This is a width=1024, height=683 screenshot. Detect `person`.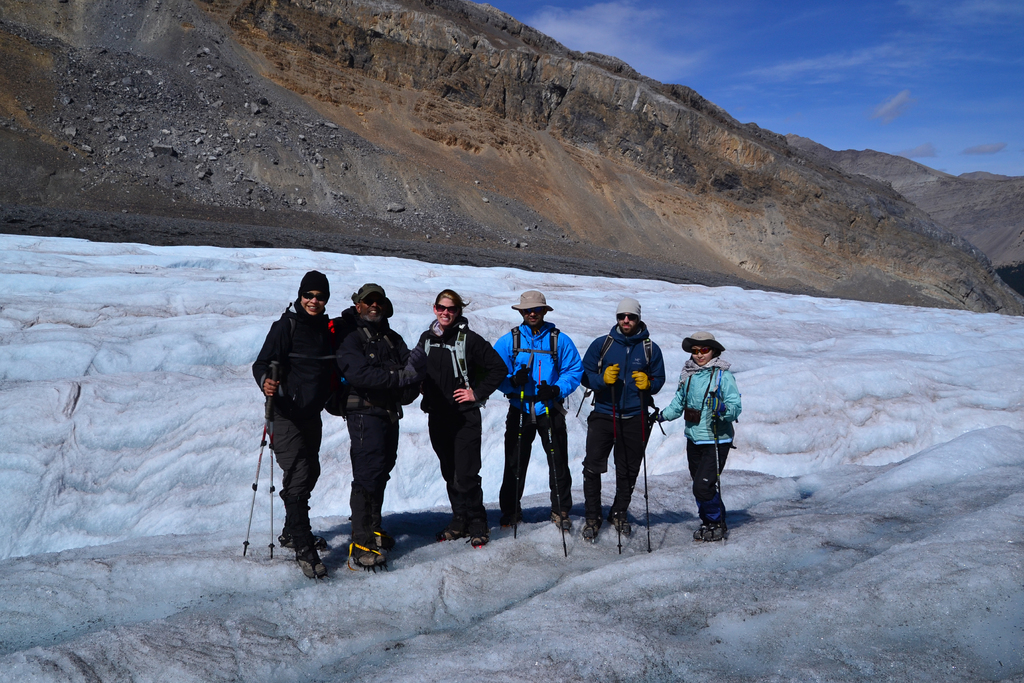
{"x1": 488, "y1": 293, "x2": 601, "y2": 532}.
